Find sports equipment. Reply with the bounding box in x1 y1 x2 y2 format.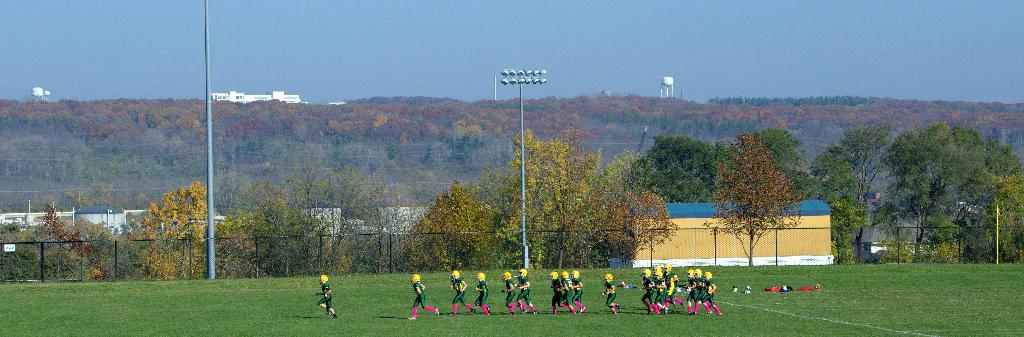
453 268 461 279.
